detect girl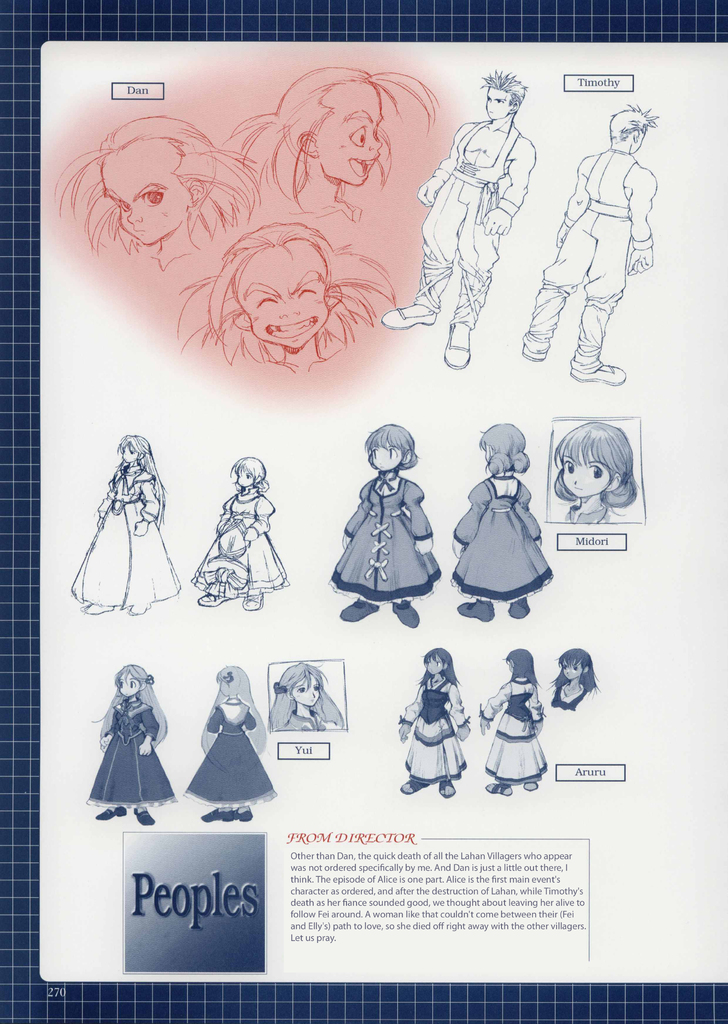
box=[555, 421, 637, 522]
